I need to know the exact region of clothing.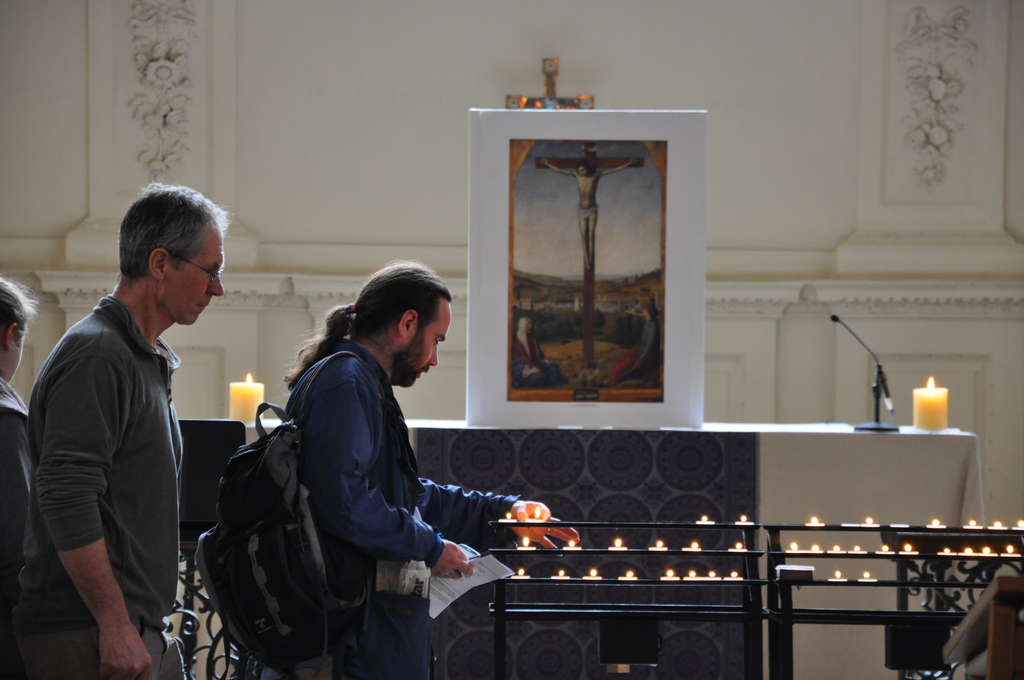
Region: {"x1": 0, "y1": 374, "x2": 38, "y2": 679}.
